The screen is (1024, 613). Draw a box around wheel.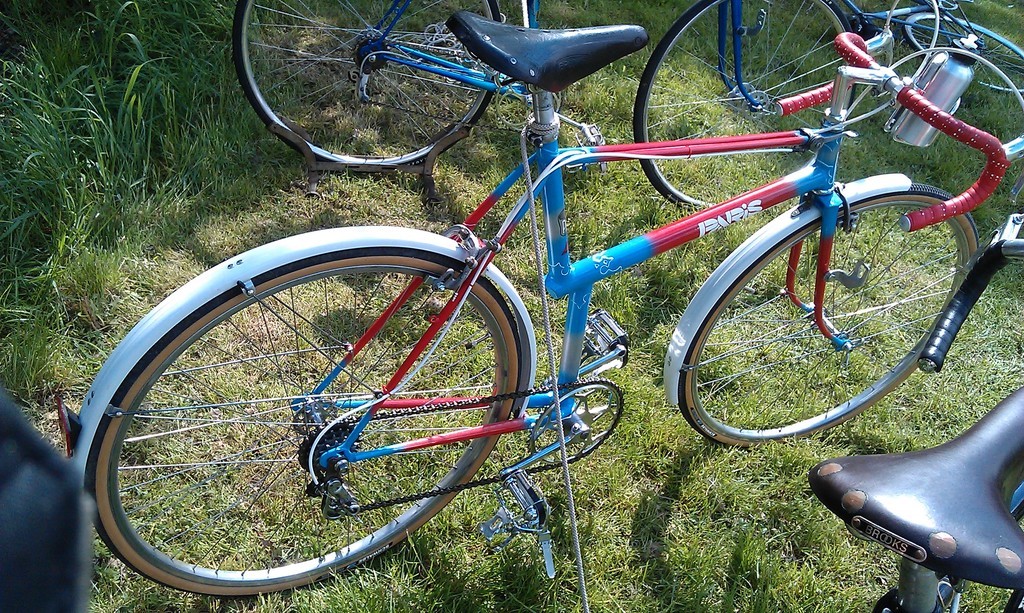
633/0/854/211.
